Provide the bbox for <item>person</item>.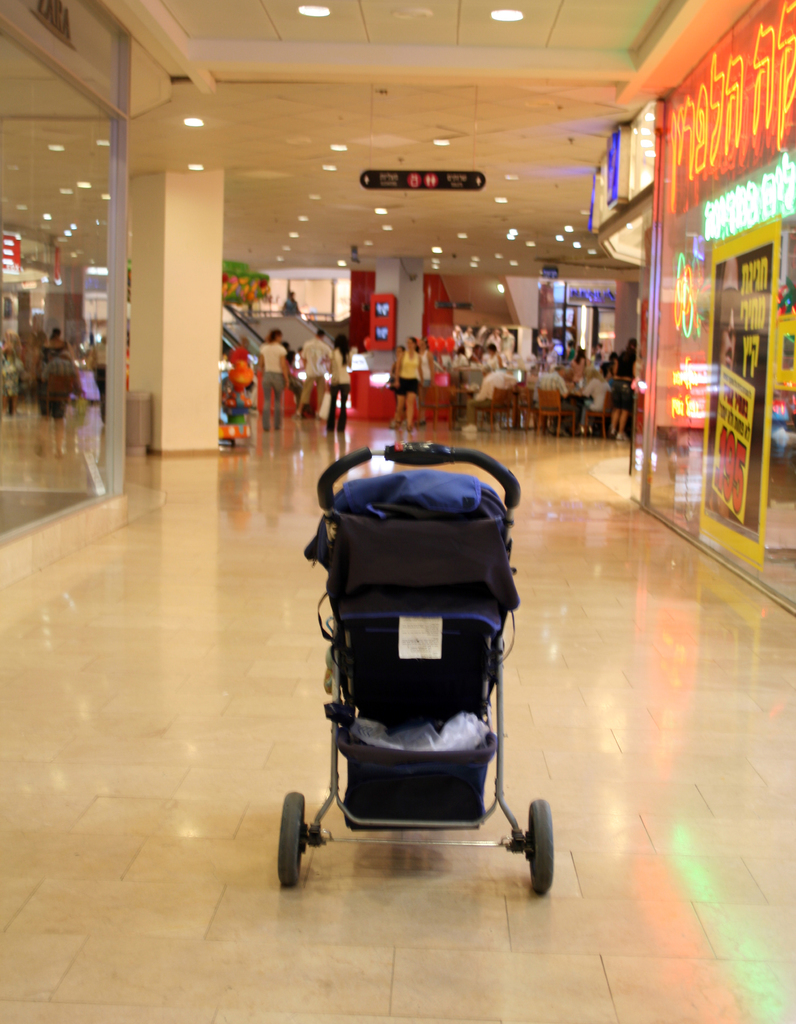
l=33, t=344, r=77, b=460.
